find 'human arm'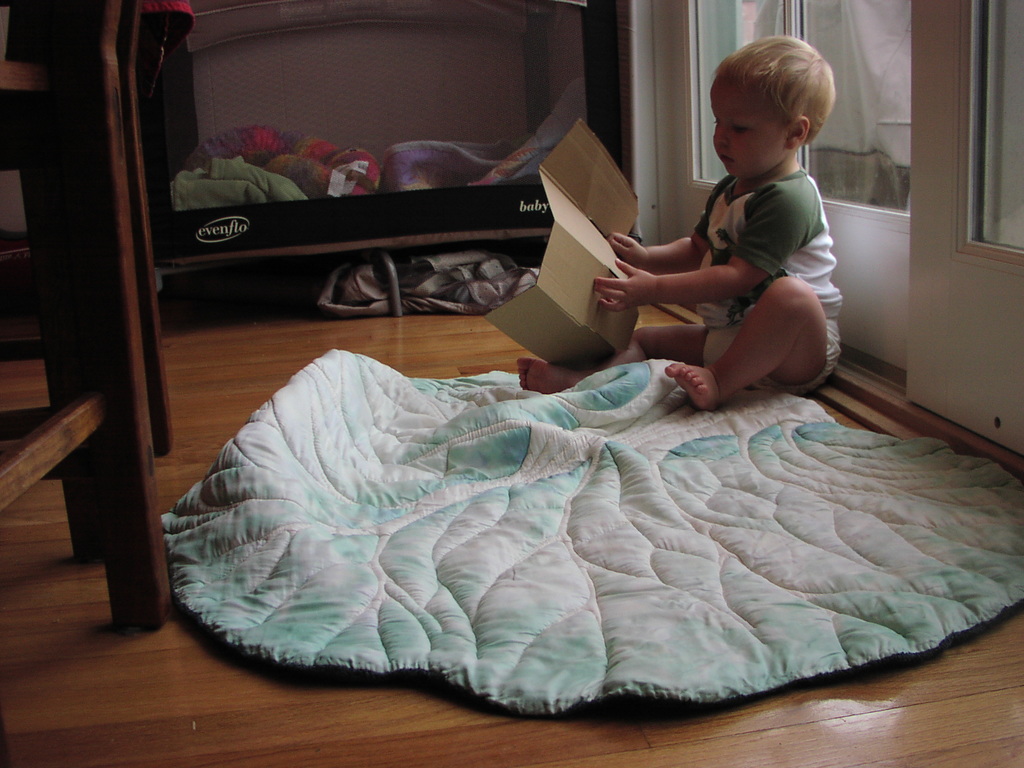
594:188:810:308
